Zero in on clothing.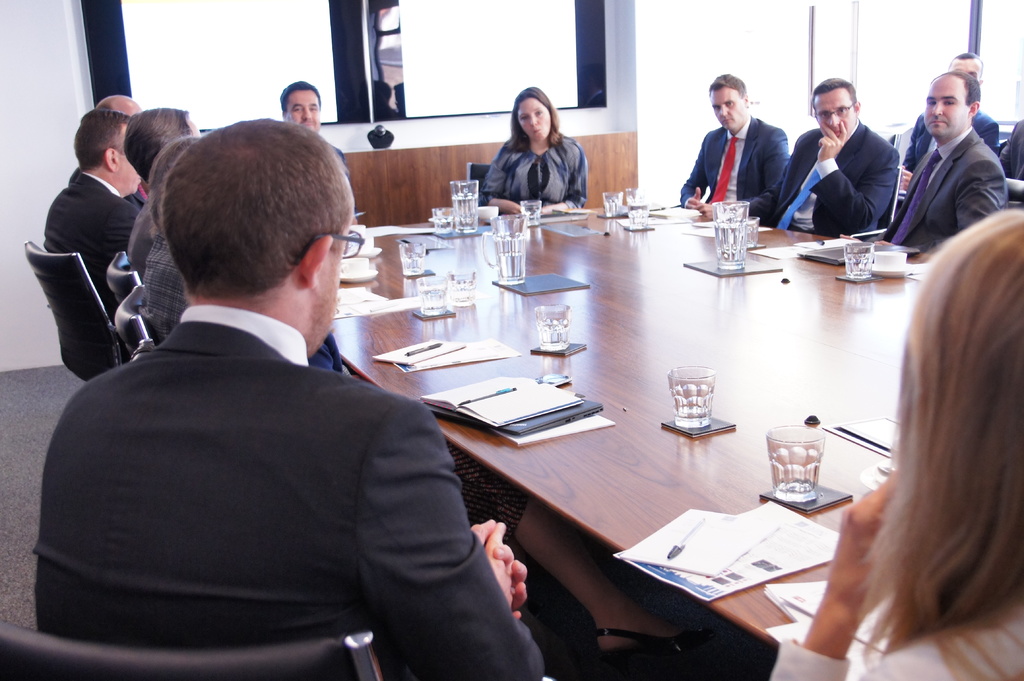
Zeroed in: x1=754 y1=125 x2=899 y2=239.
